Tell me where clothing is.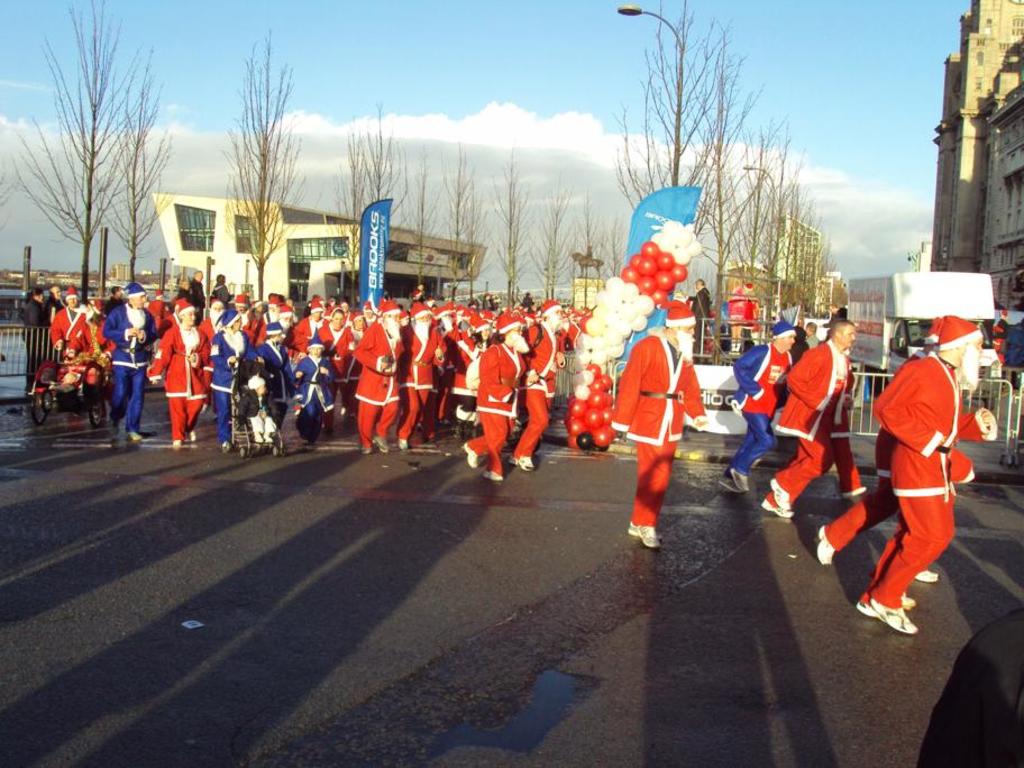
clothing is at (x1=722, y1=317, x2=799, y2=486).
